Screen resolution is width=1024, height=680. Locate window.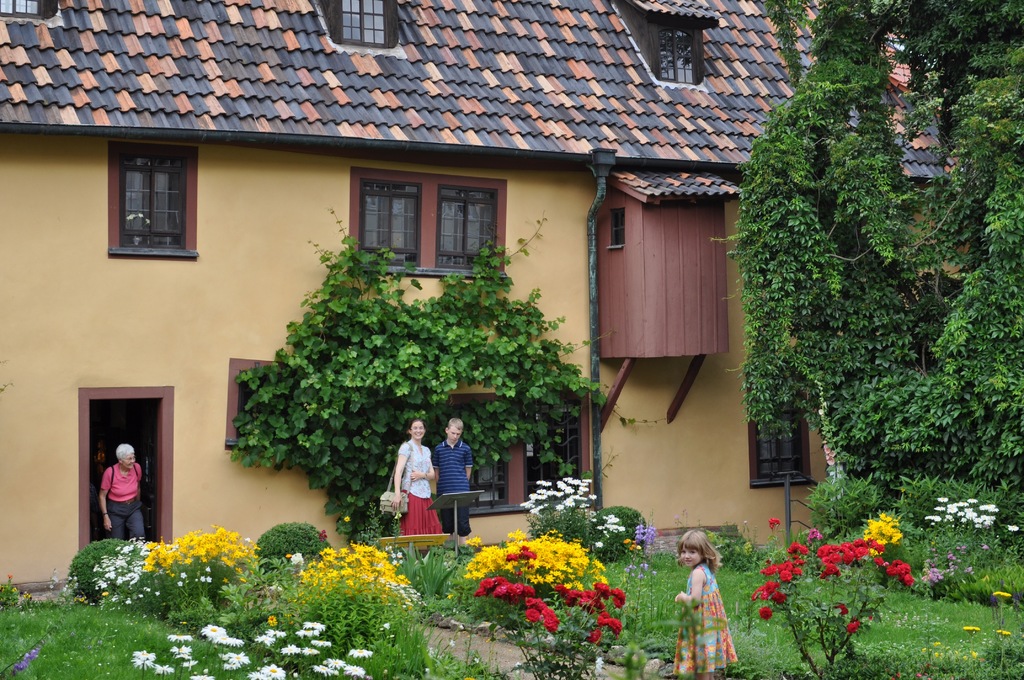
(left=353, top=172, right=500, bottom=282).
